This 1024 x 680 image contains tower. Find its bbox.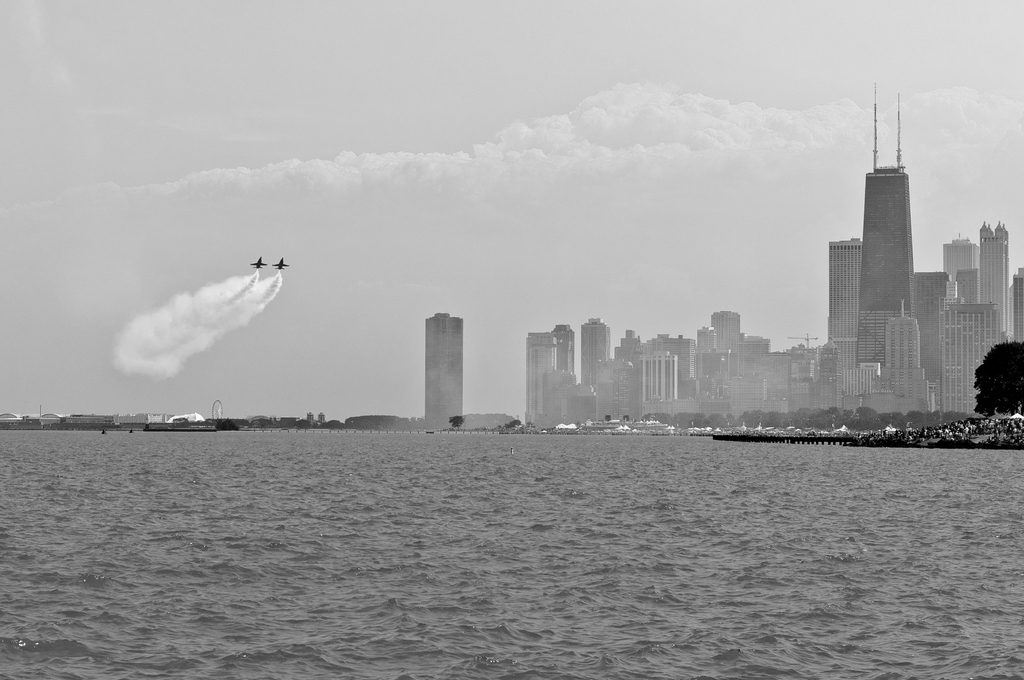
bbox(708, 310, 746, 362).
